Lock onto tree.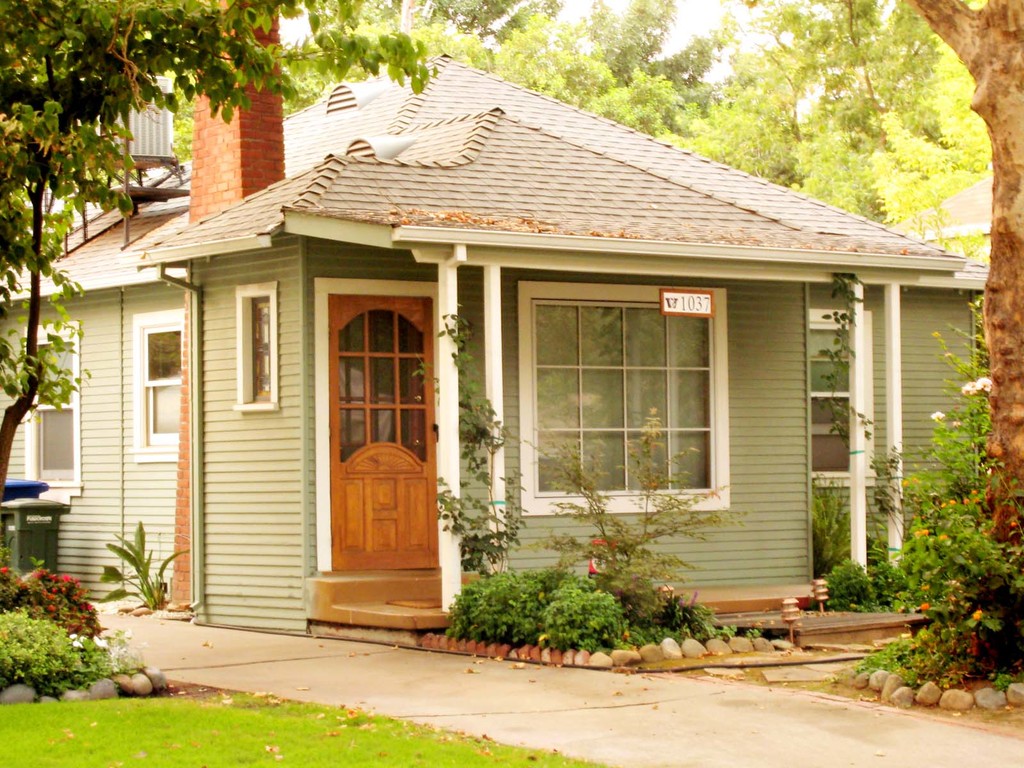
Locked: (781,0,925,183).
